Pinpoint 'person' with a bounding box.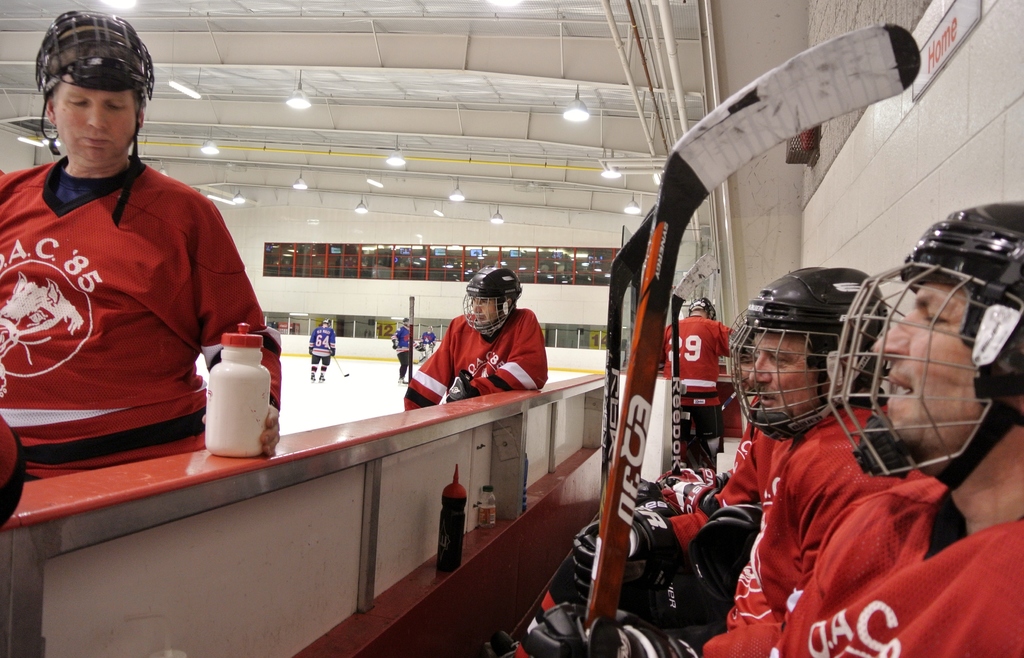
bbox(518, 201, 1023, 657).
